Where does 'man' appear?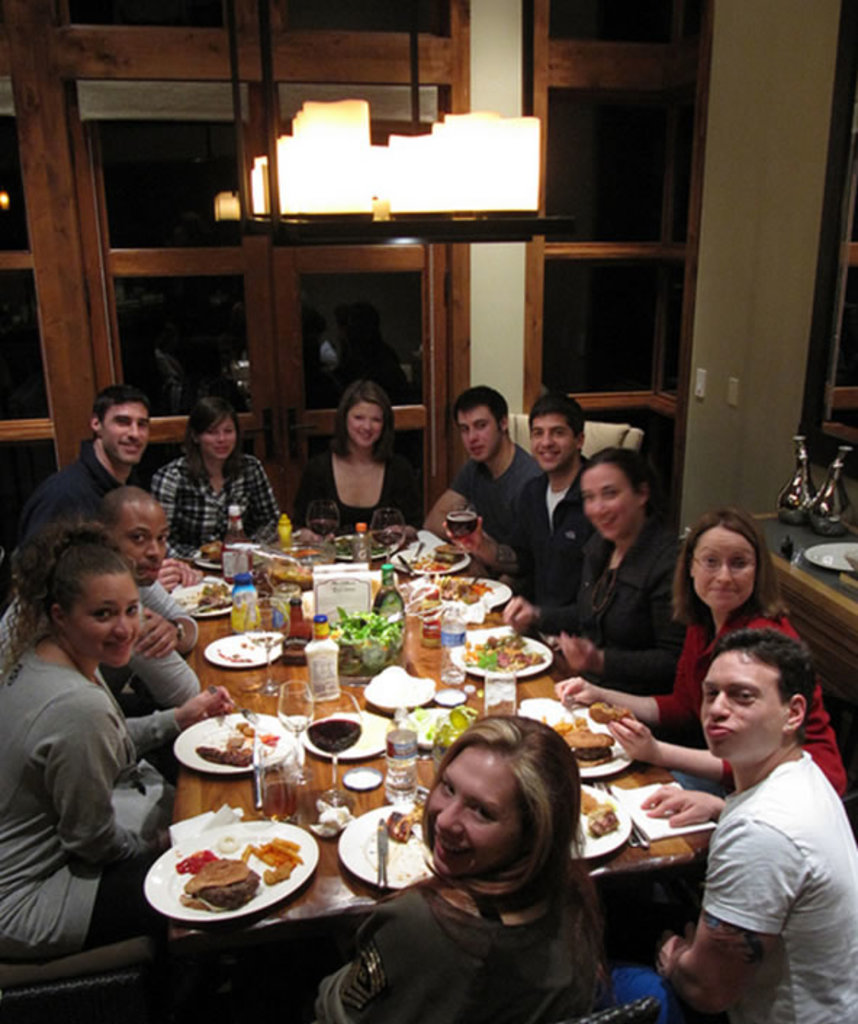
Appears at x1=303, y1=383, x2=434, y2=569.
